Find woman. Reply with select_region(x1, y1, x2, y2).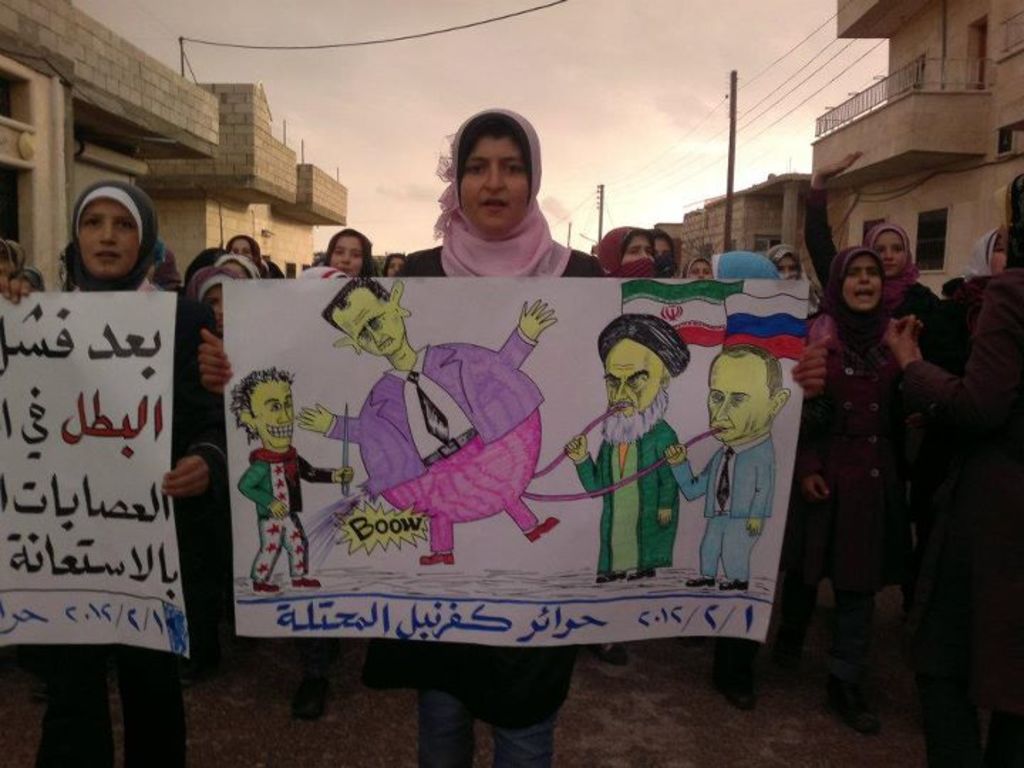
select_region(604, 212, 666, 286).
